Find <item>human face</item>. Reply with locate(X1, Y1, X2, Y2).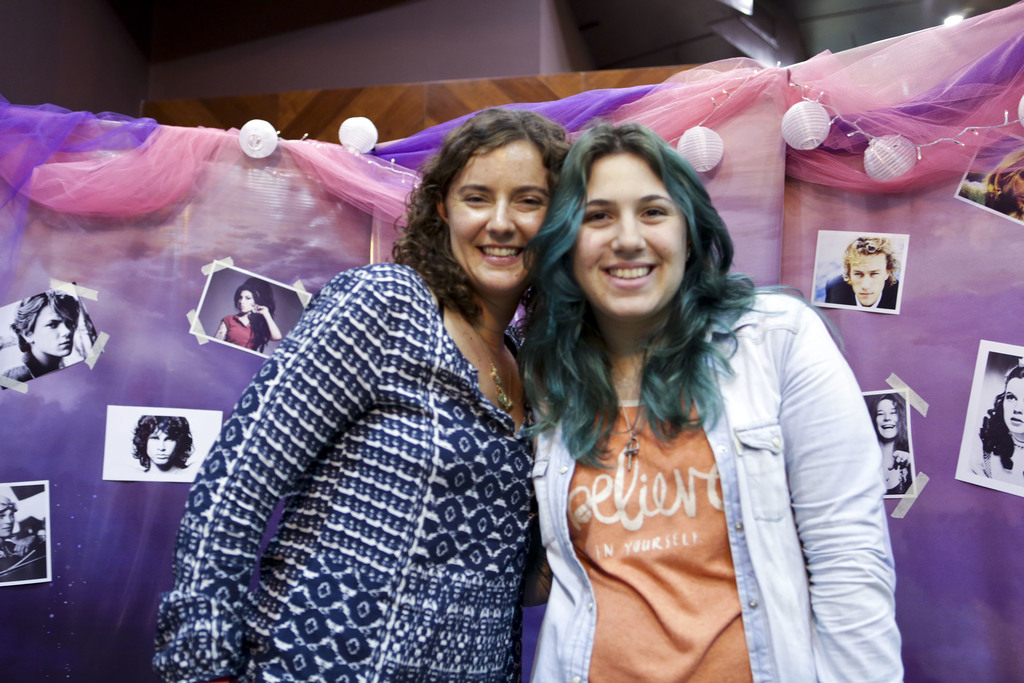
locate(0, 495, 17, 536).
